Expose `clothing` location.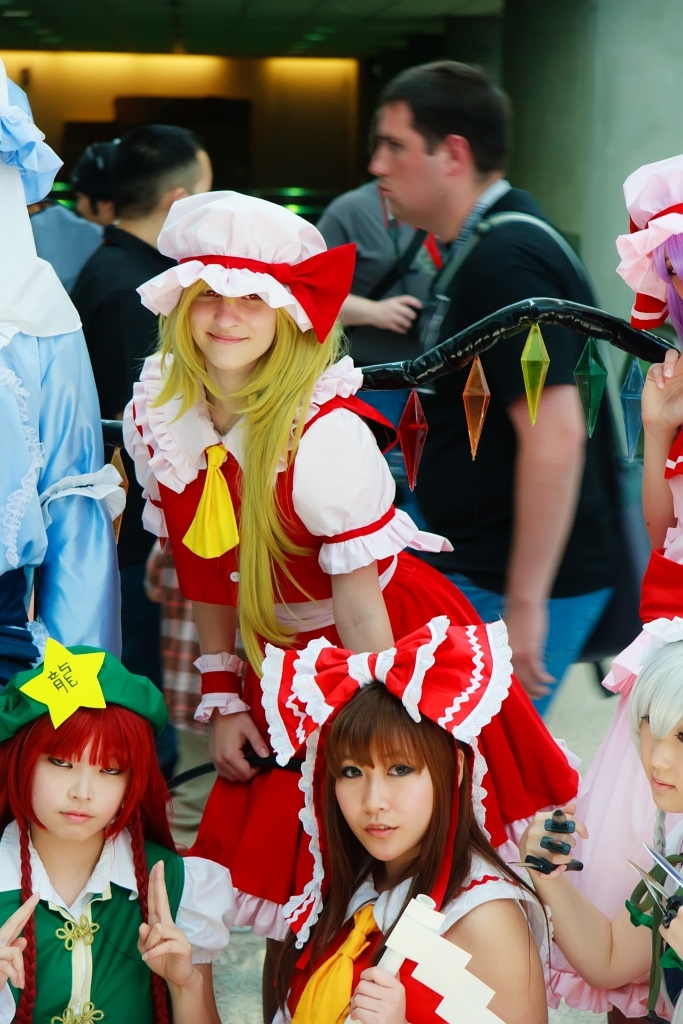
Exposed at locate(407, 191, 620, 721).
